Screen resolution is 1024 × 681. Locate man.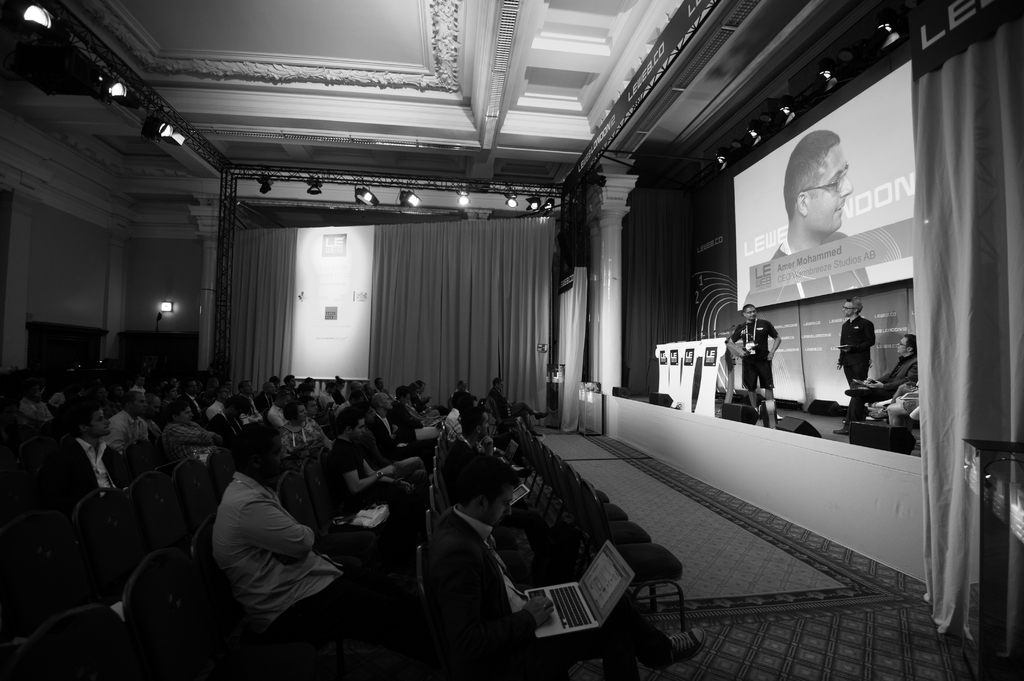
(x1=483, y1=361, x2=555, y2=447).
